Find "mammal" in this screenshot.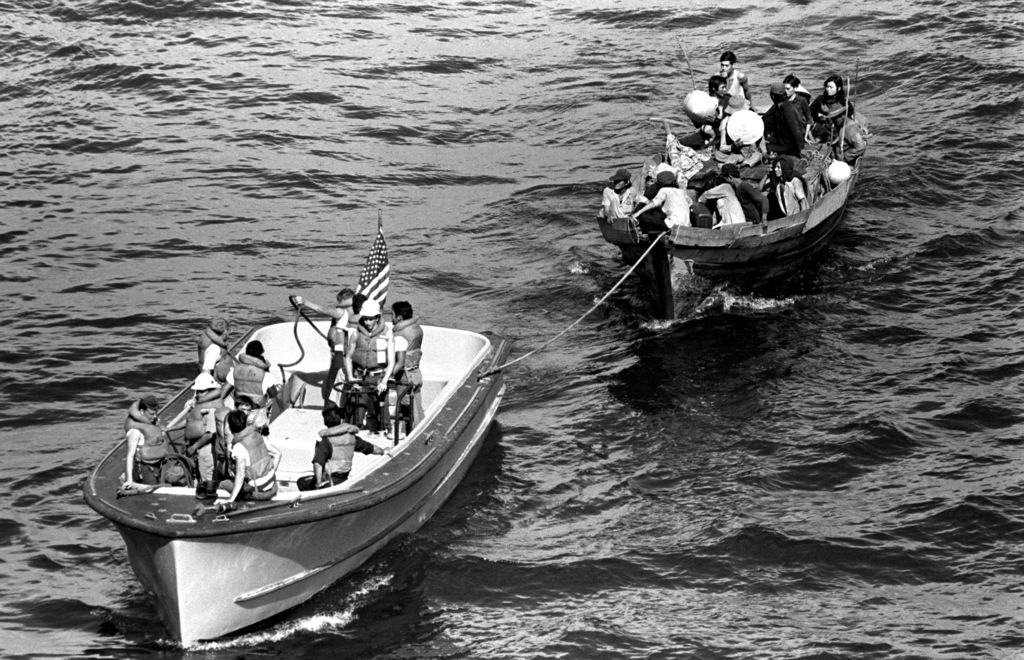
The bounding box for "mammal" is (292, 285, 352, 396).
